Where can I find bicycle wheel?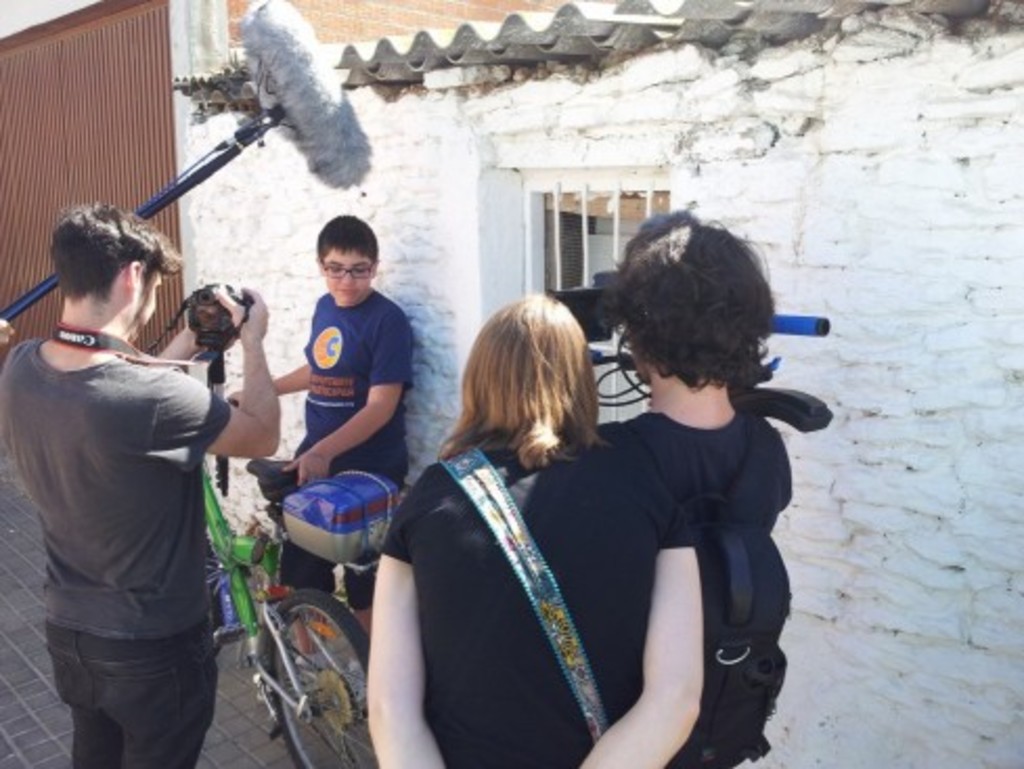
You can find it at pyautogui.locateOnScreen(232, 595, 356, 748).
